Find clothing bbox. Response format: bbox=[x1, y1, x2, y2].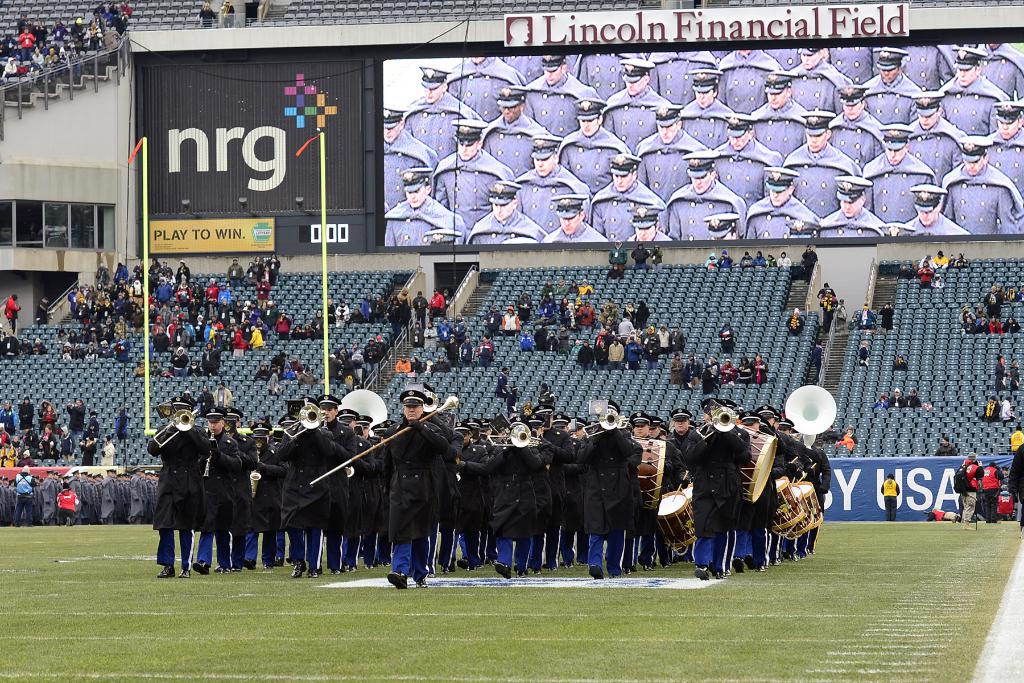
bbox=[994, 354, 1010, 393].
